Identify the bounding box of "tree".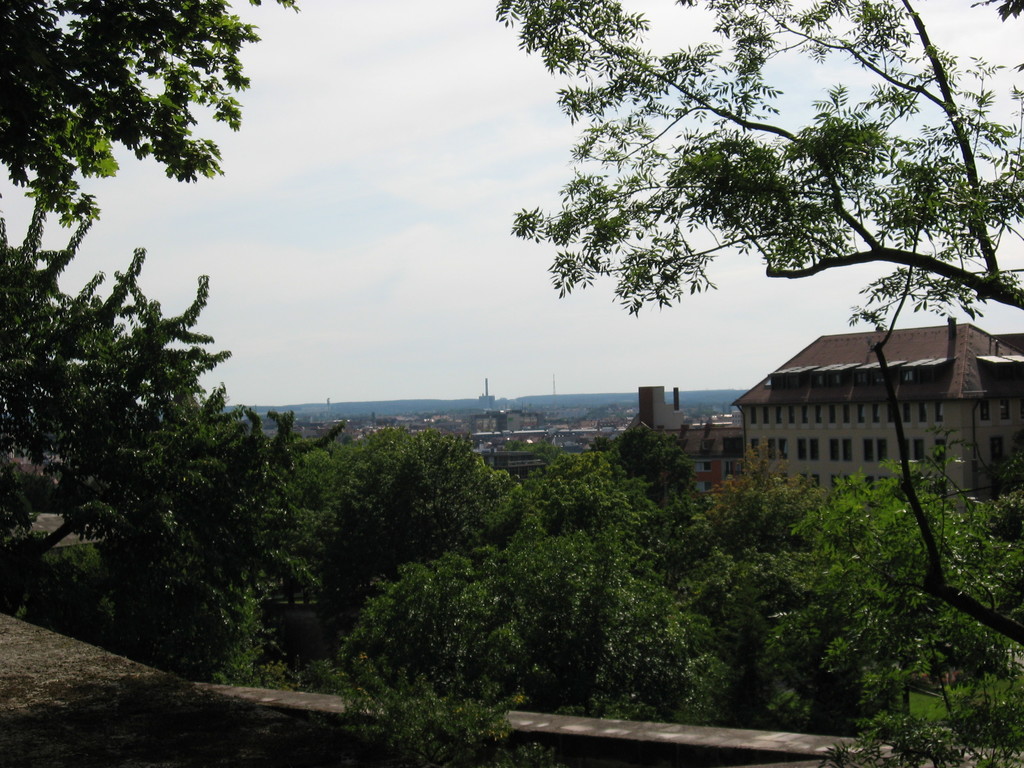
detection(0, 0, 294, 221).
